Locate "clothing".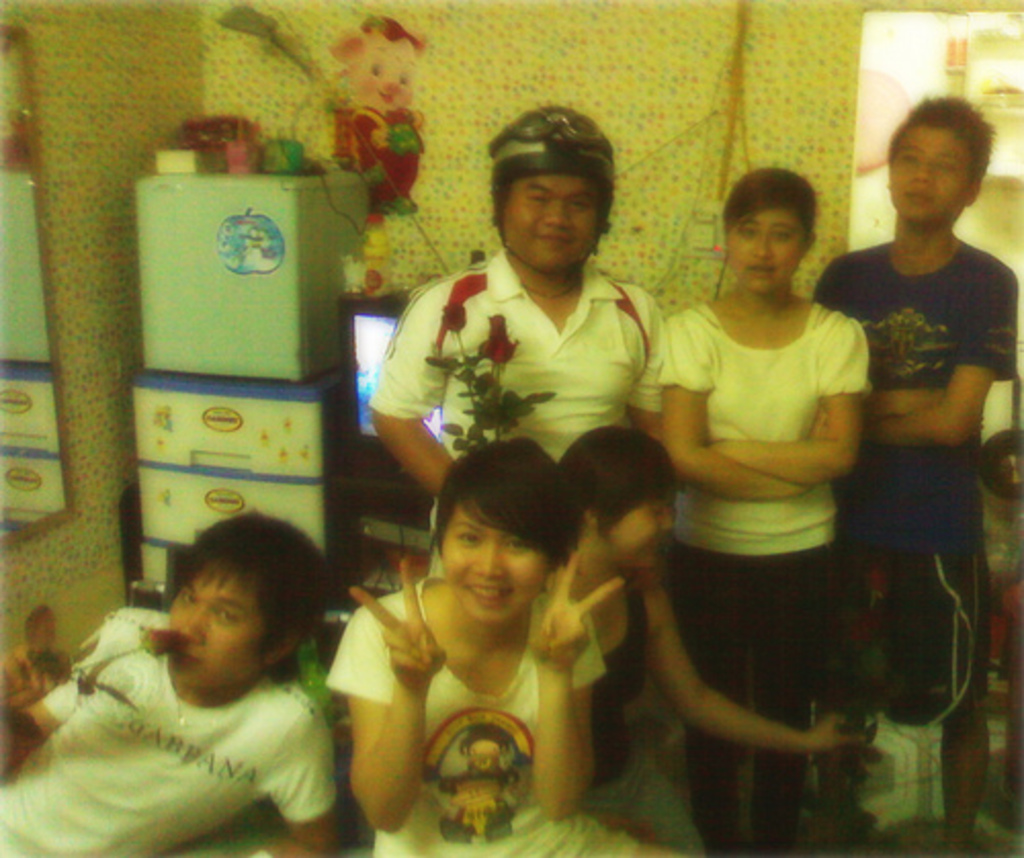
Bounding box: (left=788, top=242, right=1022, bottom=745).
